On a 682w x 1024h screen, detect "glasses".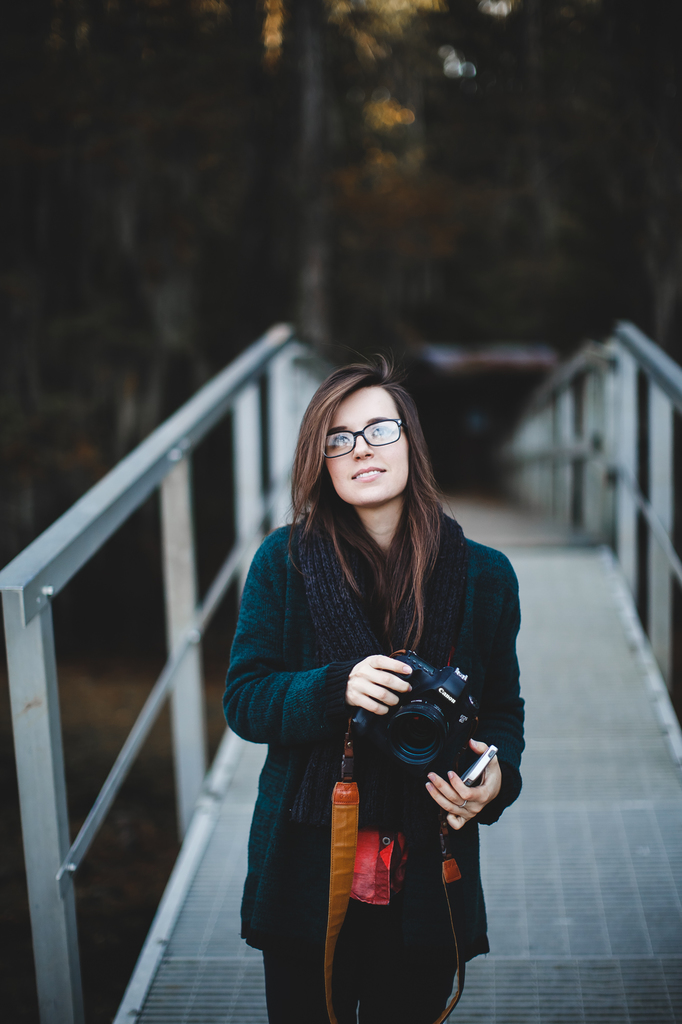
<region>313, 422, 418, 465</region>.
